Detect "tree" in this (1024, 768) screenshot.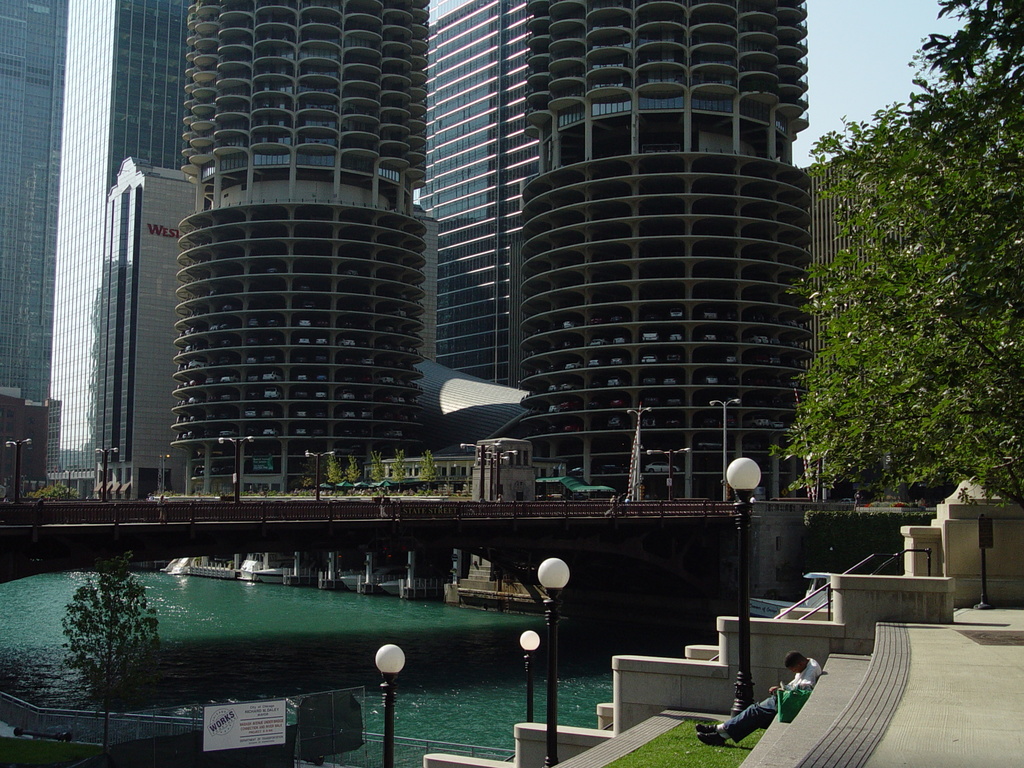
Detection: rect(768, 0, 1023, 516).
